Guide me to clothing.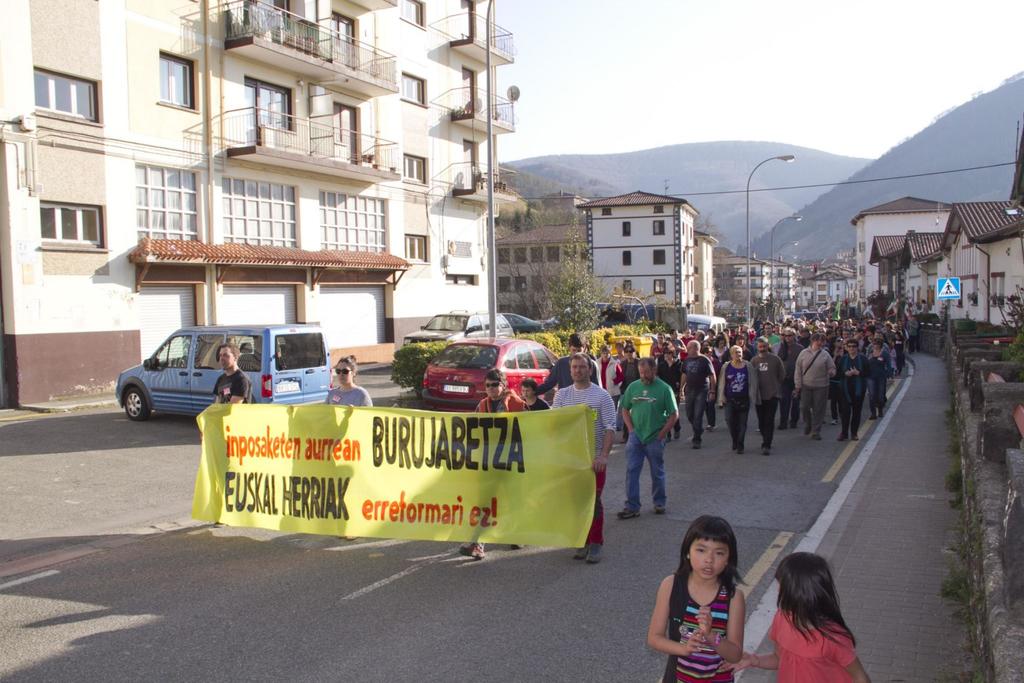
Guidance: bbox(321, 381, 374, 415).
